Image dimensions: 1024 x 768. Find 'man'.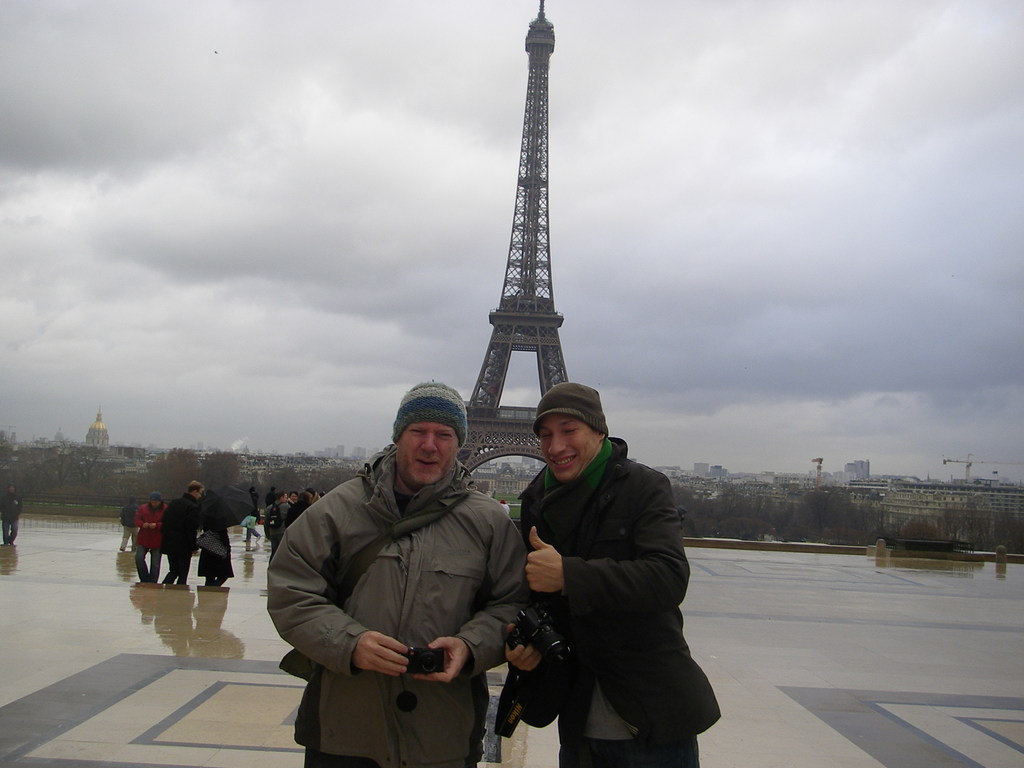
pyautogui.locateOnScreen(132, 492, 166, 582).
